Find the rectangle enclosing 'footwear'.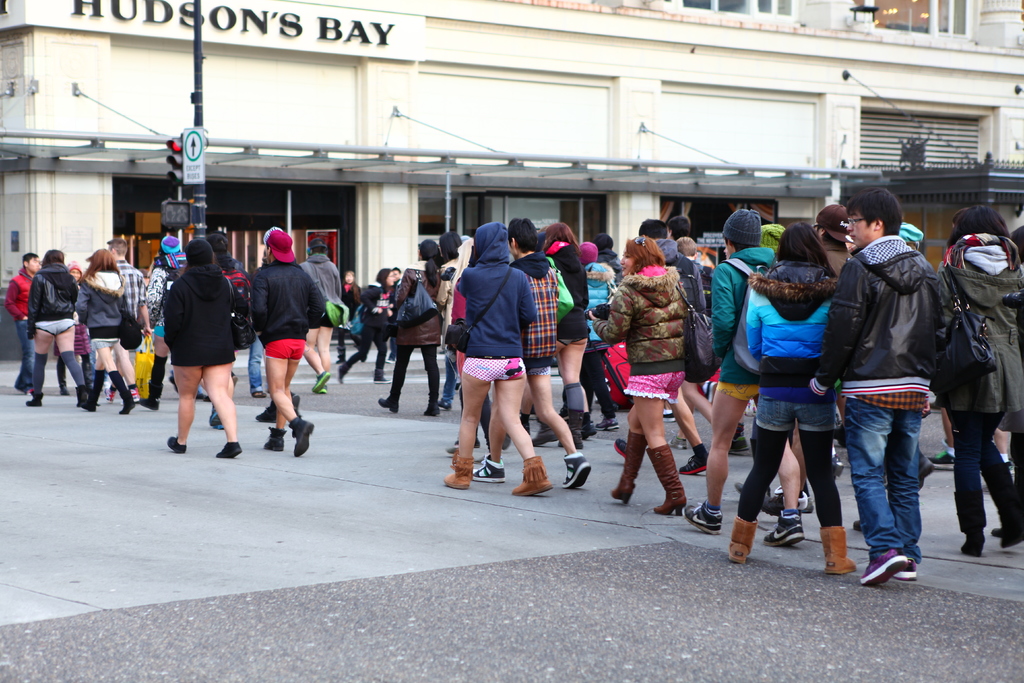
(833,450,845,483).
